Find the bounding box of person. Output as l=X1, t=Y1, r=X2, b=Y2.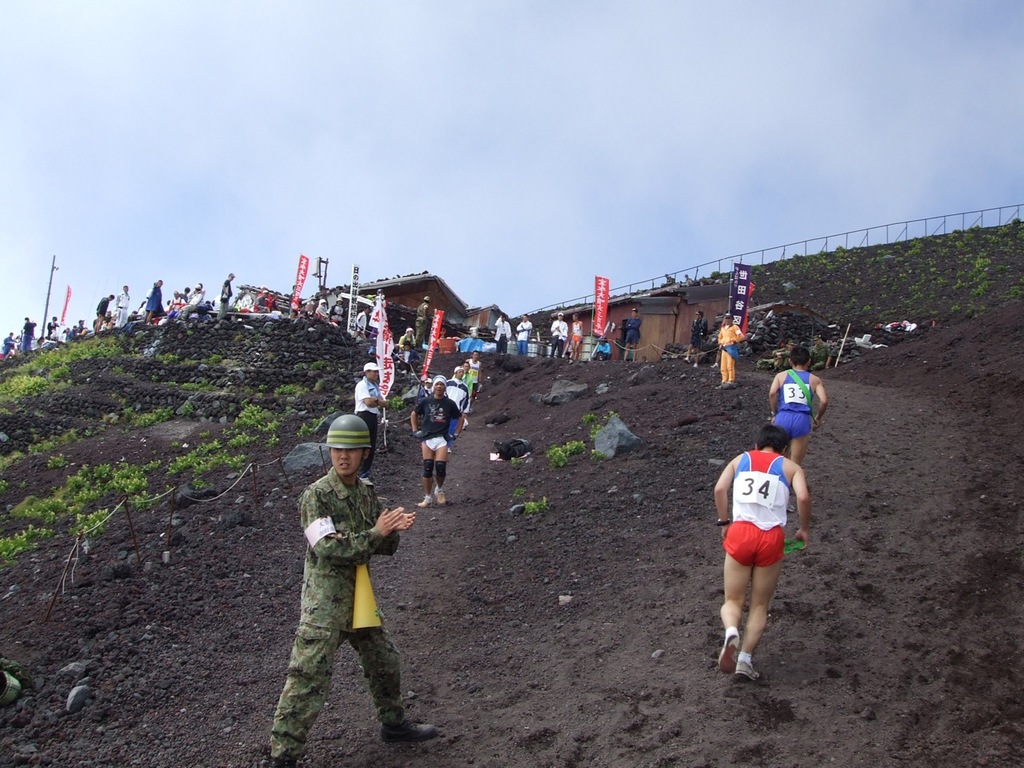
l=444, t=367, r=467, b=454.
